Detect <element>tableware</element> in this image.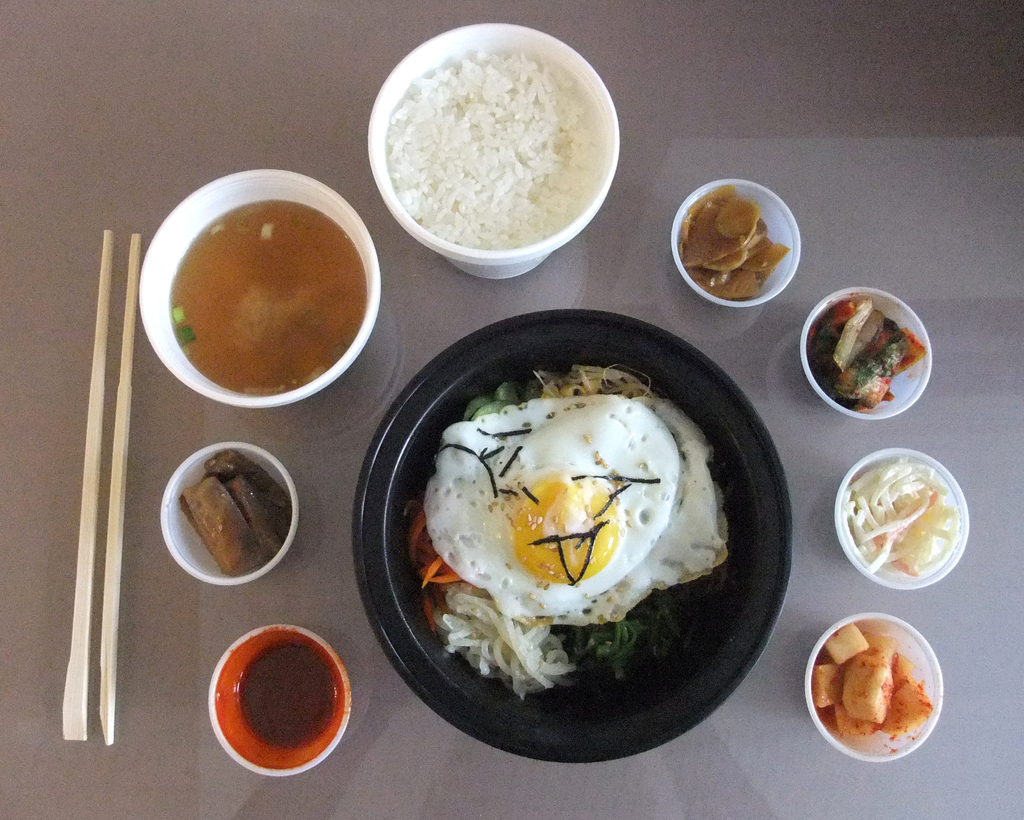
Detection: (673,179,802,307).
